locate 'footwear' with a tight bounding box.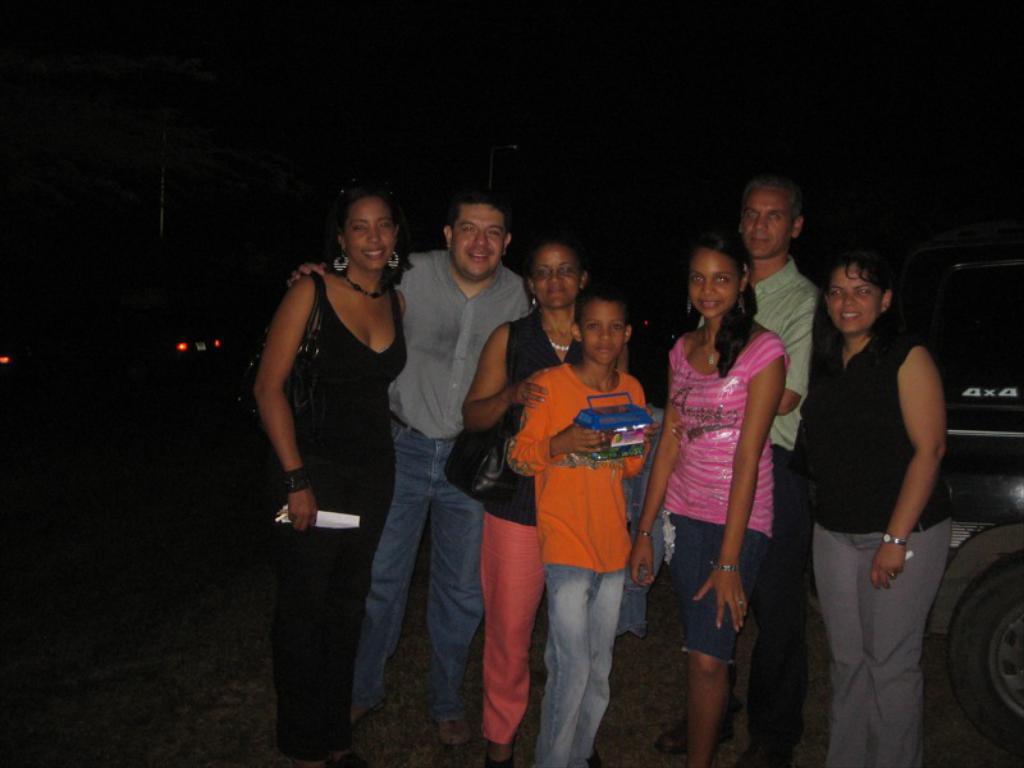
657/722/707/755.
